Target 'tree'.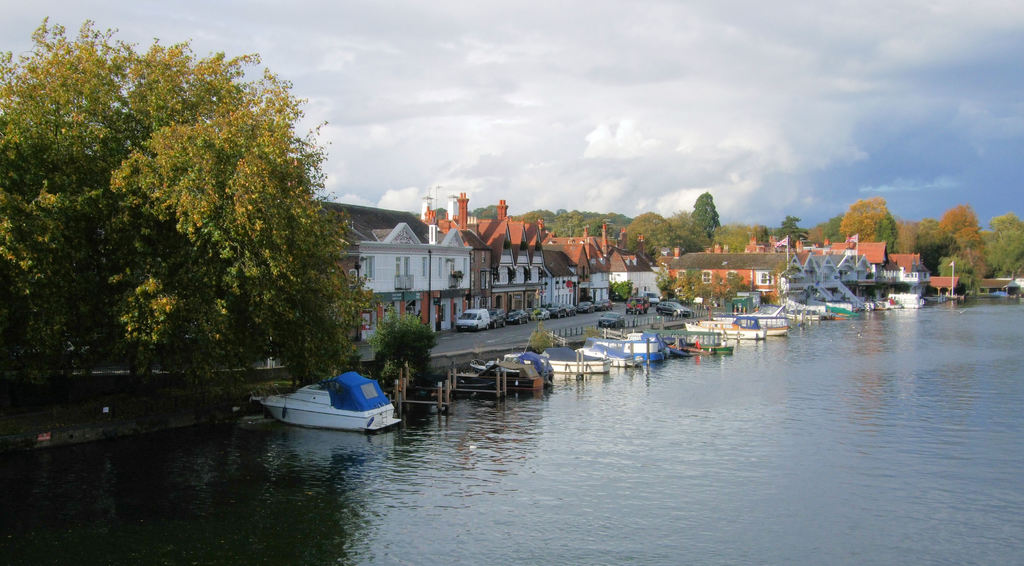
Target region: [687,194,722,238].
